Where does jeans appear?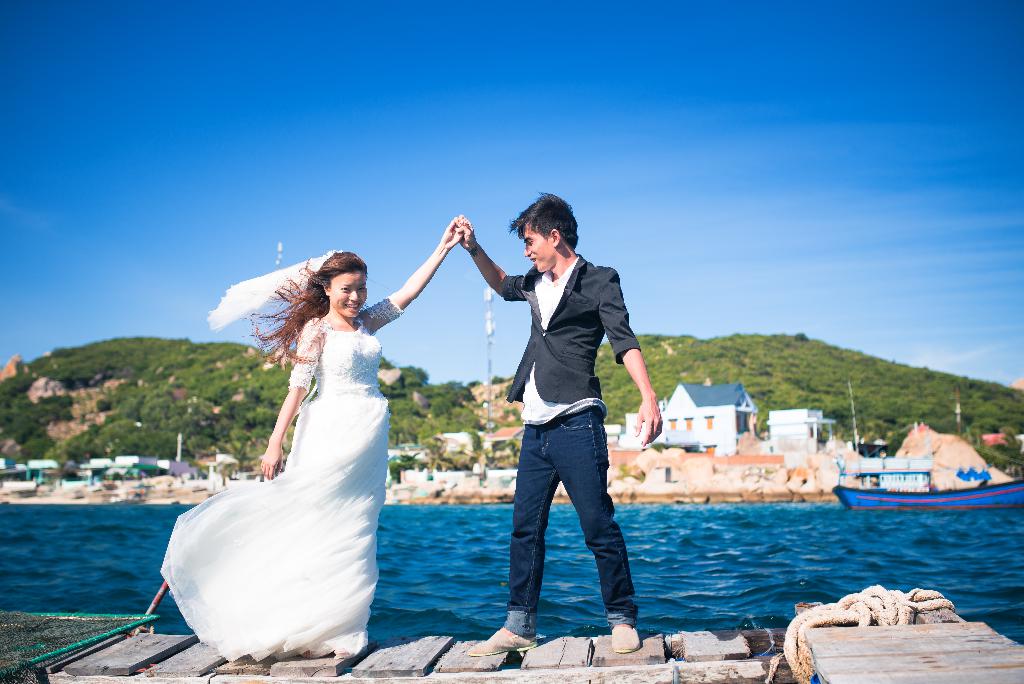
Appears at l=500, t=422, r=636, b=638.
